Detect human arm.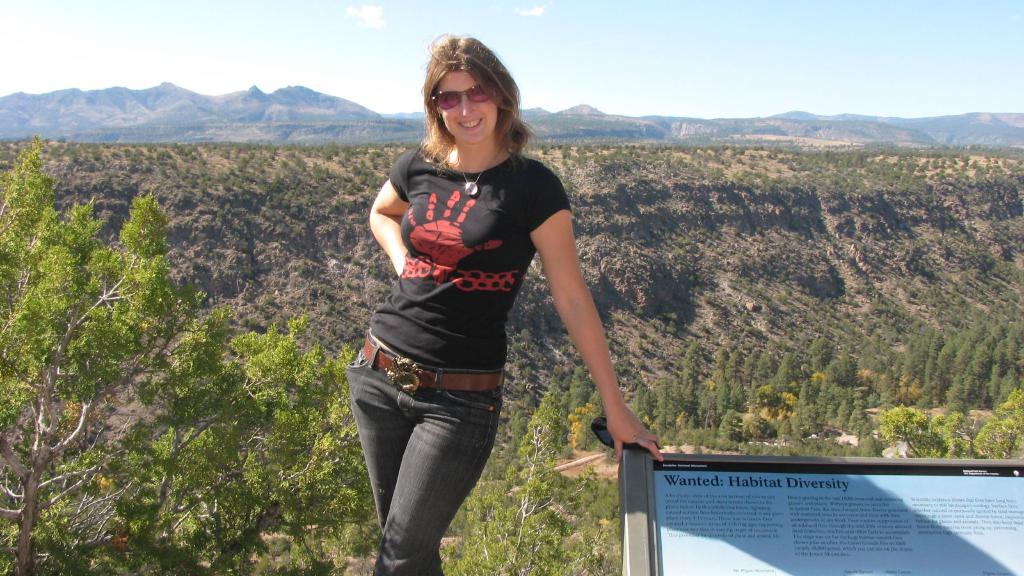
Detected at rect(524, 199, 630, 458).
